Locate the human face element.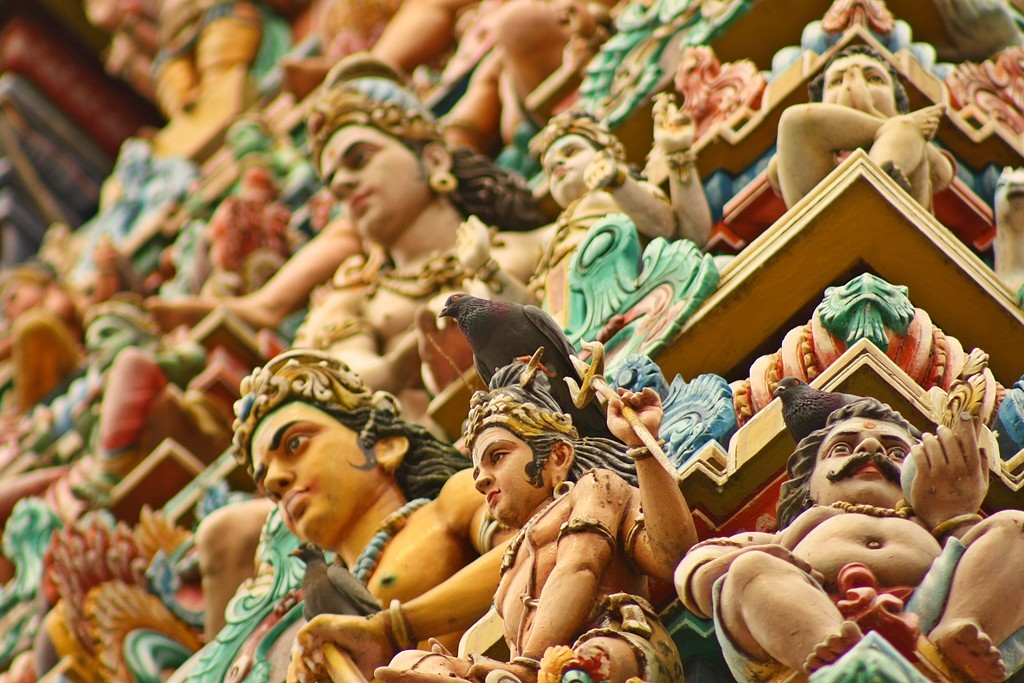
Element bbox: region(466, 418, 550, 523).
